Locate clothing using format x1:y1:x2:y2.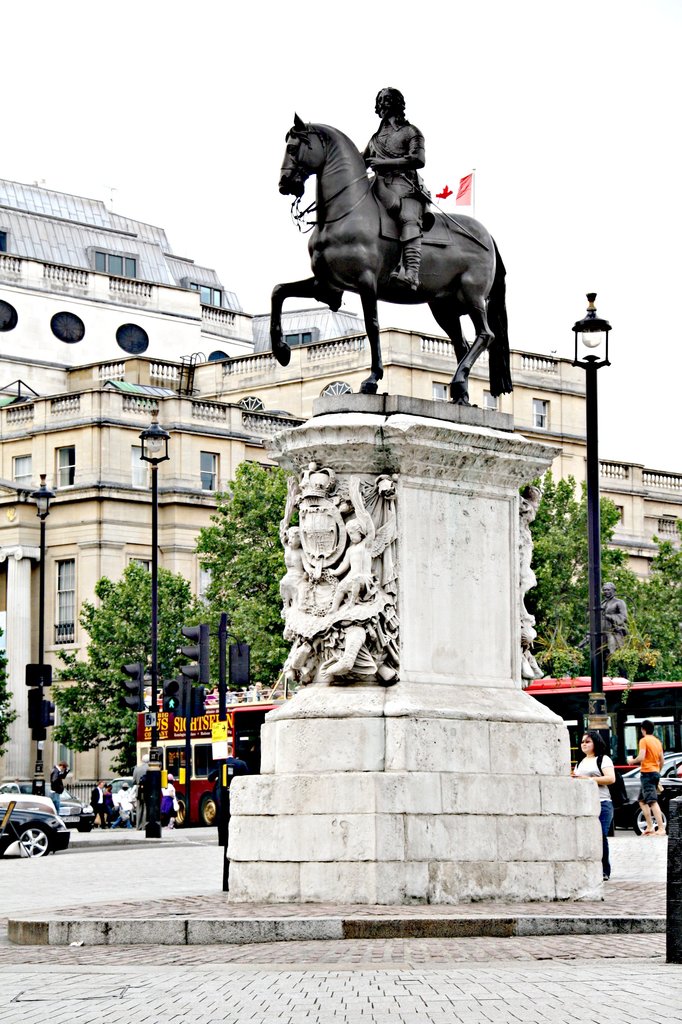
638:731:661:806.
